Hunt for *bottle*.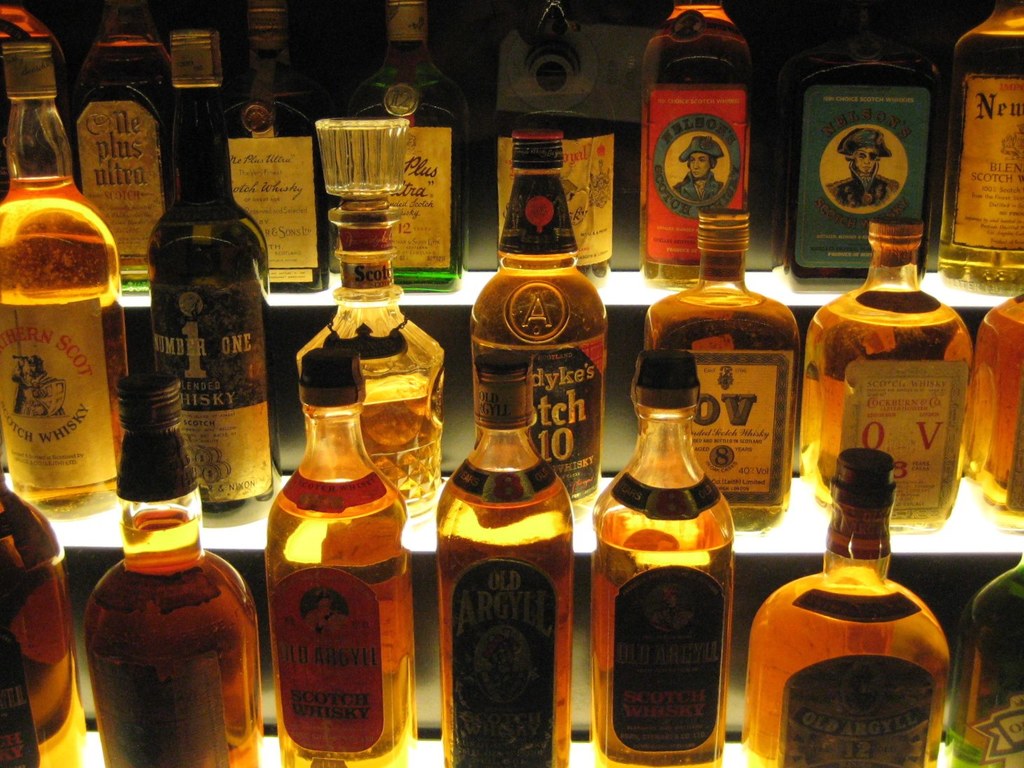
Hunted down at {"left": 438, "top": 360, "right": 570, "bottom": 762}.
